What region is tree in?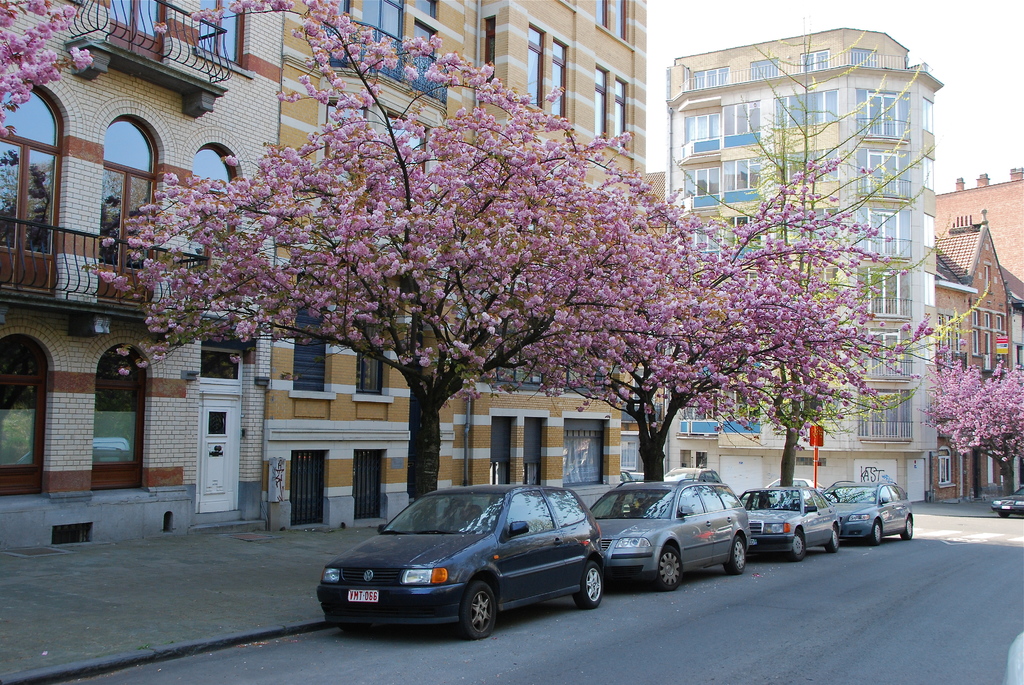
0,0,93,149.
